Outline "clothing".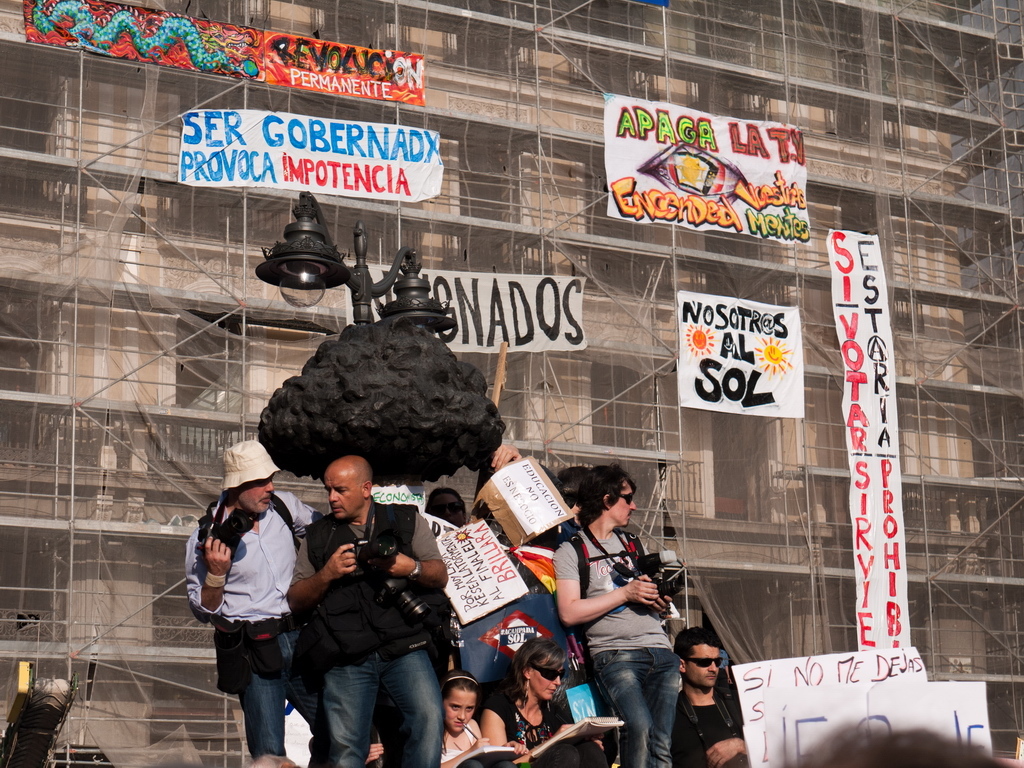
Outline: <bbox>481, 691, 609, 767</bbox>.
